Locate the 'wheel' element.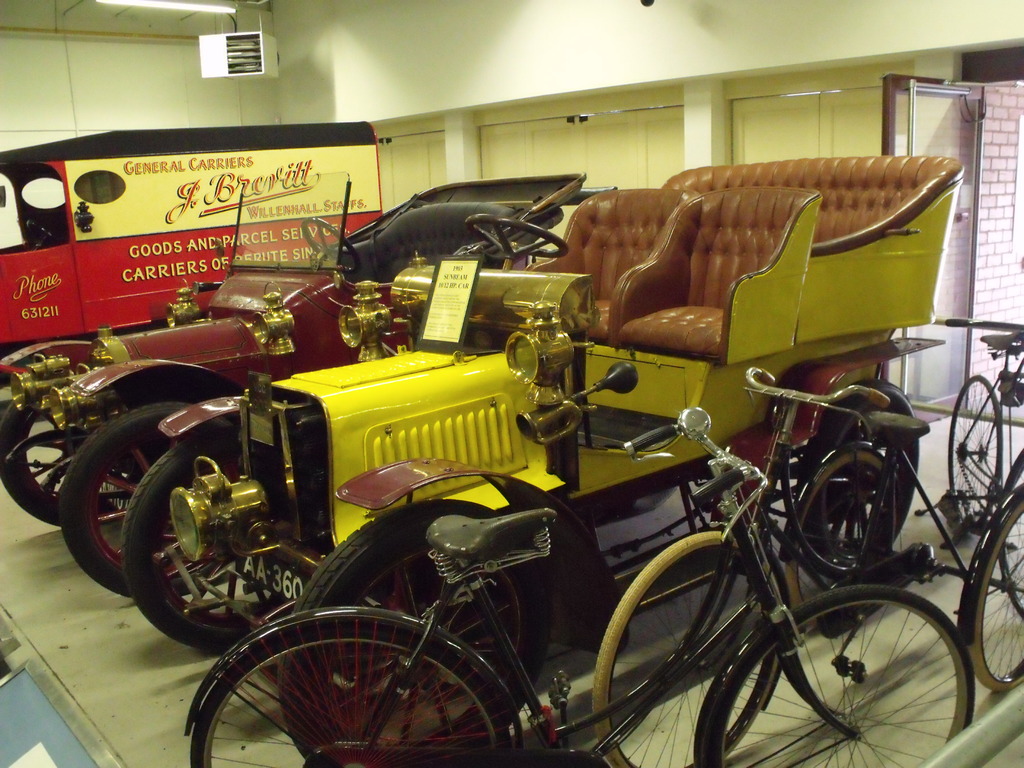
Element bbox: x1=0 y1=396 x2=123 y2=526.
